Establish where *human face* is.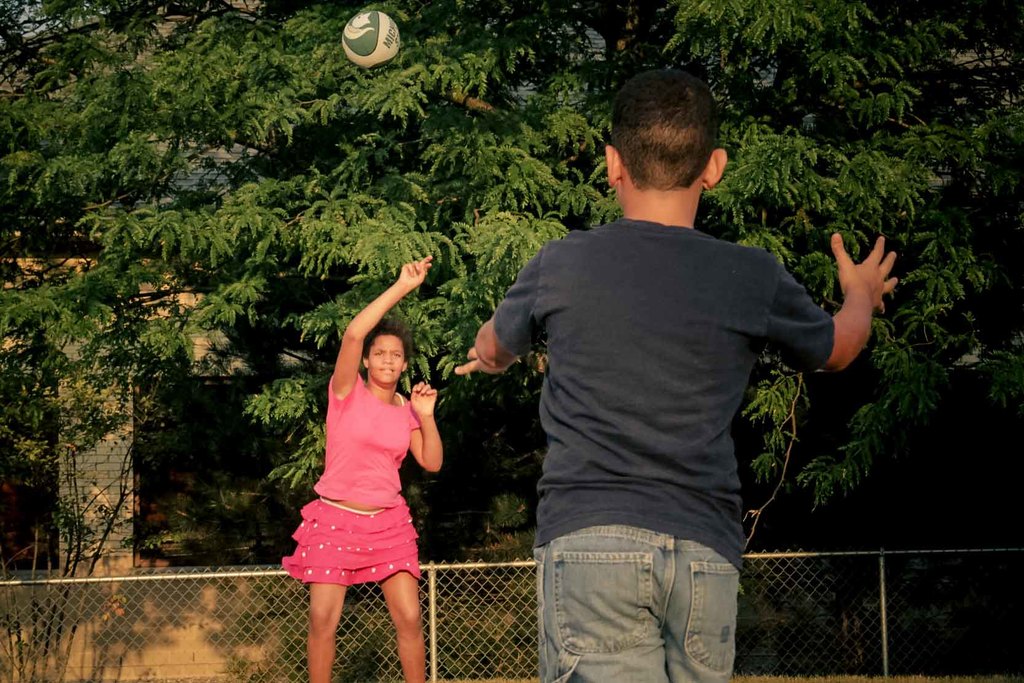
Established at [x1=369, y1=331, x2=404, y2=388].
